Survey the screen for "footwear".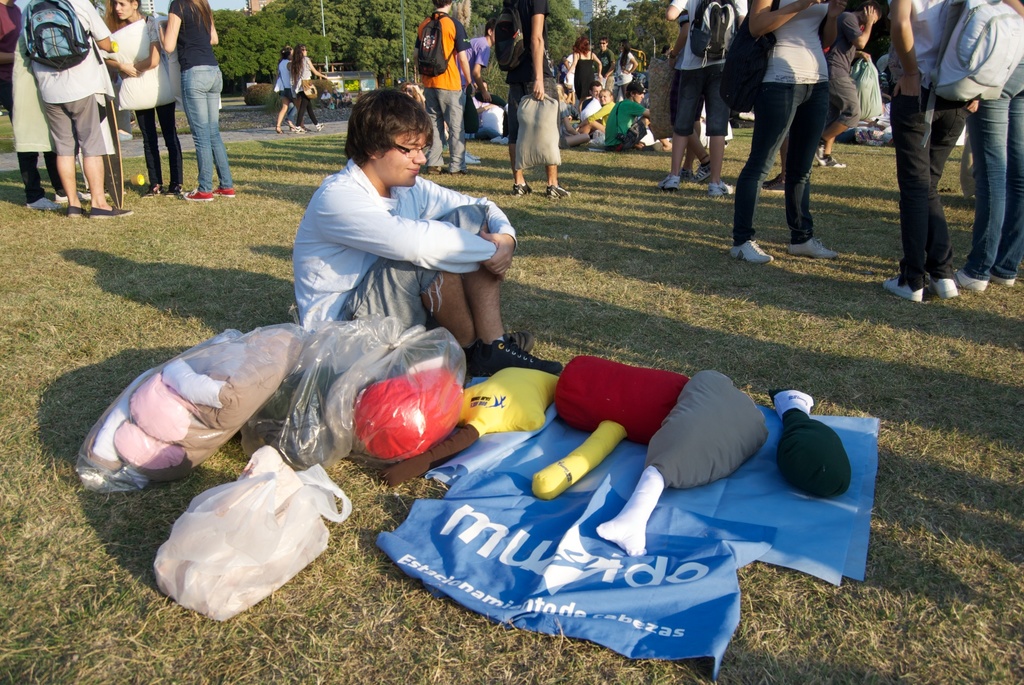
Survey found: bbox=(286, 123, 301, 134).
